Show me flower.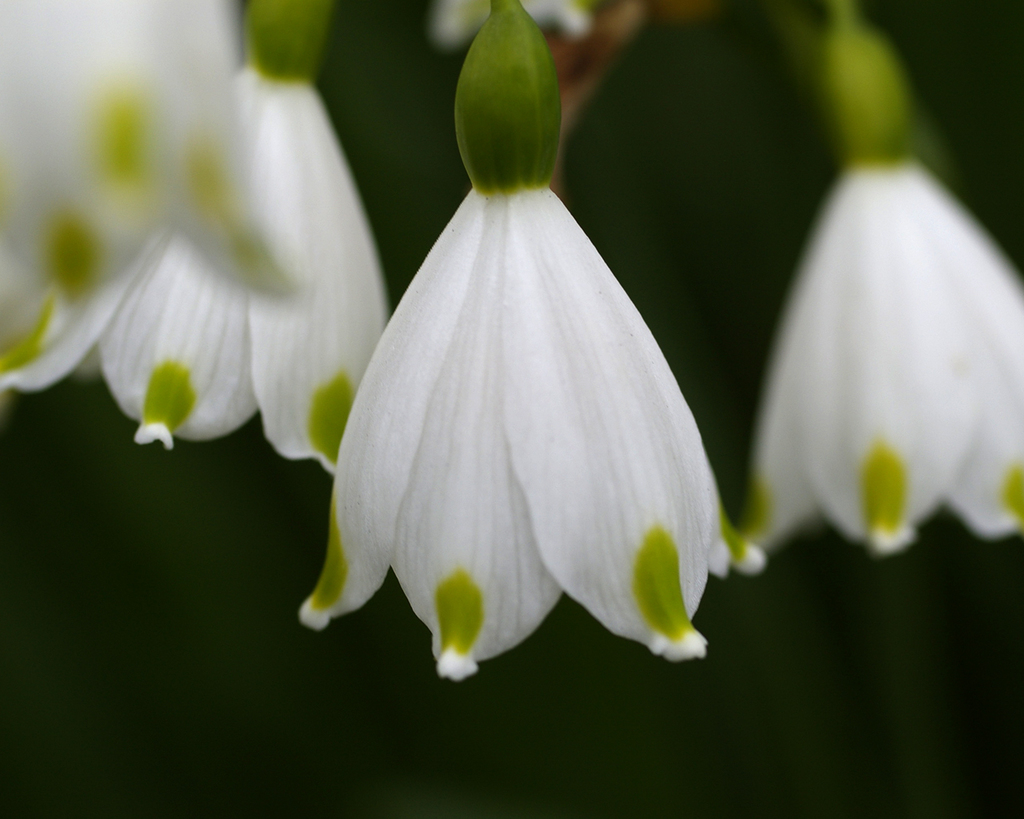
flower is here: [x1=0, y1=0, x2=342, y2=473].
